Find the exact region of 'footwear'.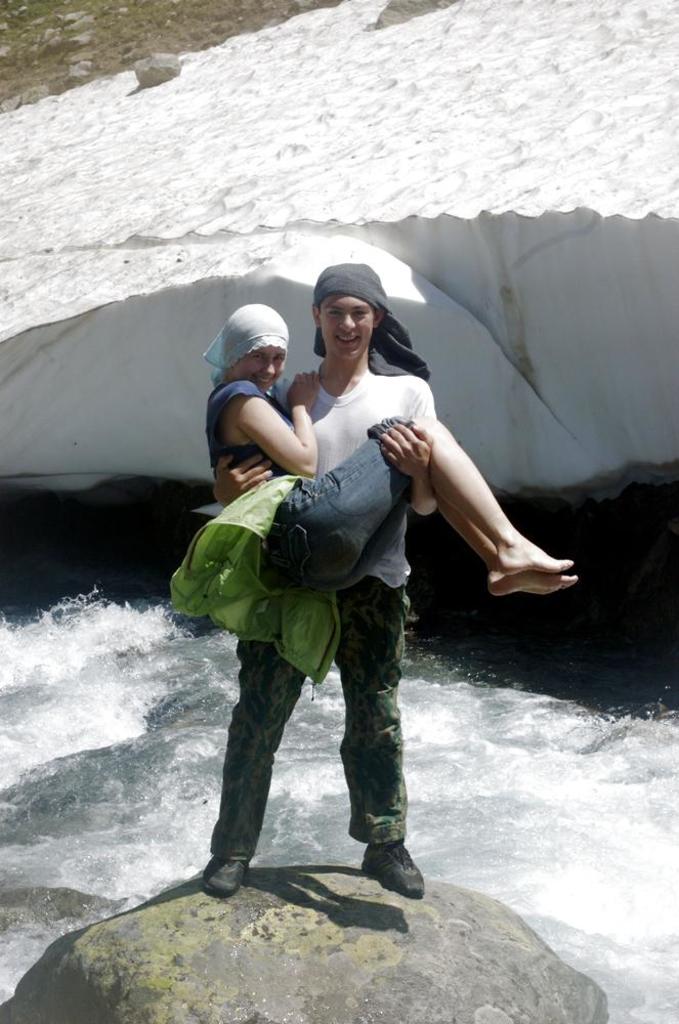
Exact region: [left=352, top=835, right=418, bottom=907].
